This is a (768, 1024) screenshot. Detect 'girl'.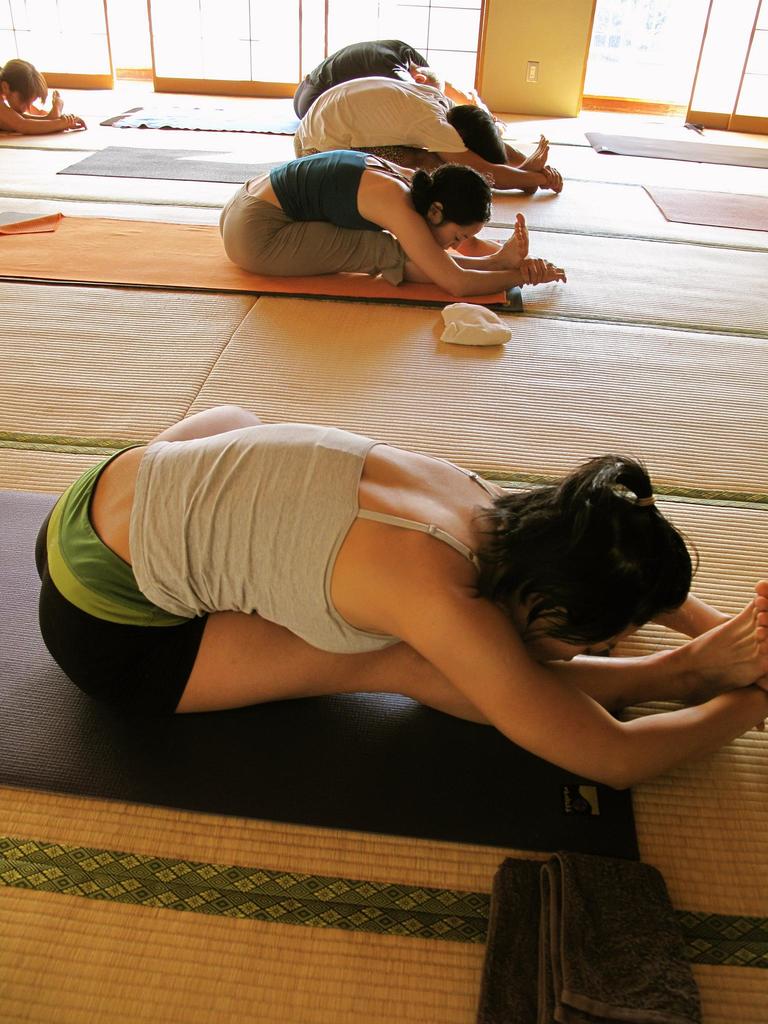
x1=0 y1=57 x2=92 y2=132.
